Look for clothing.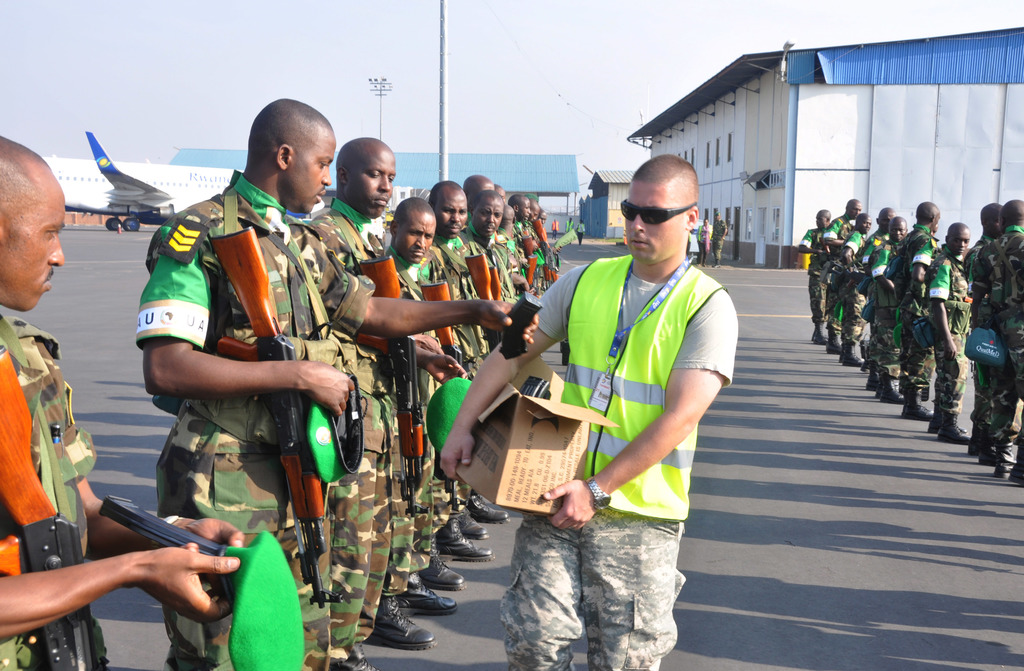
Found: Rect(384, 254, 450, 570).
